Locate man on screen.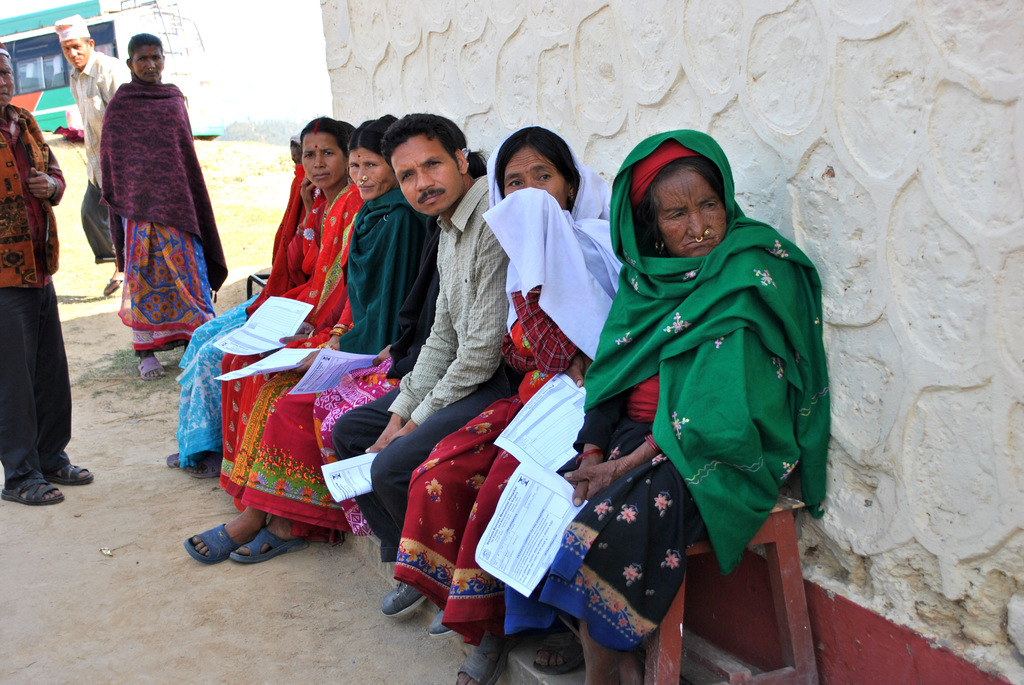
On screen at box=[51, 13, 133, 296].
